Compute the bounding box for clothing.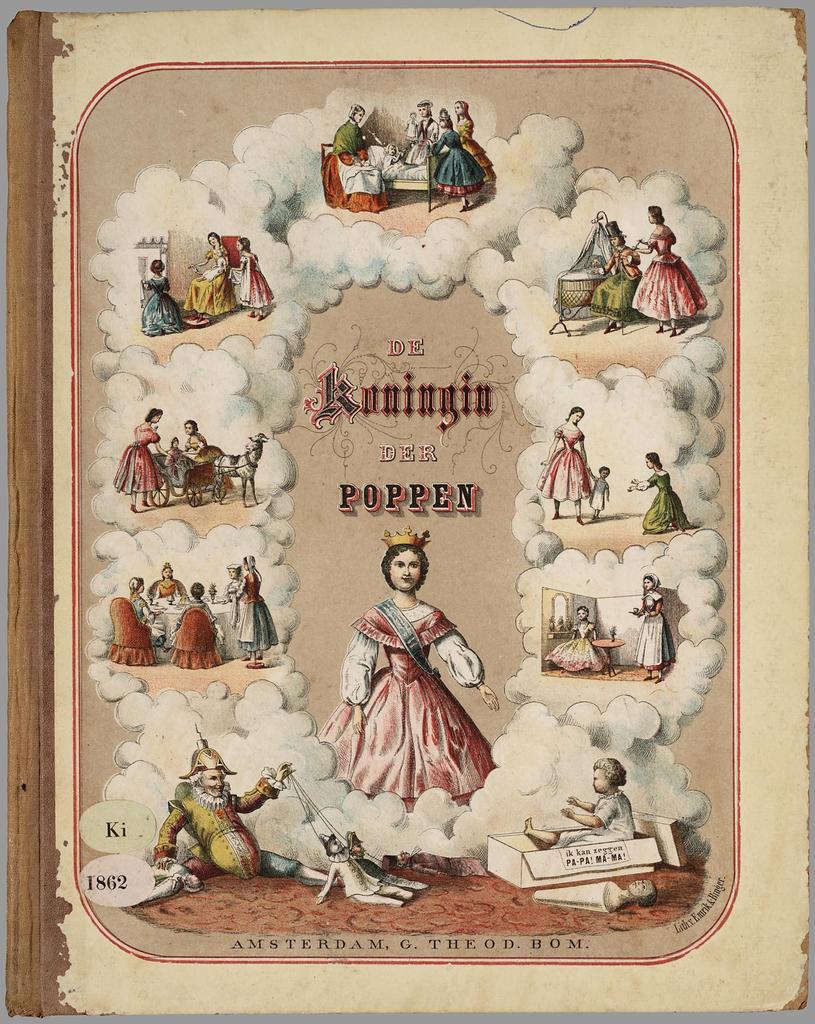
region(535, 423, 593, 502).
